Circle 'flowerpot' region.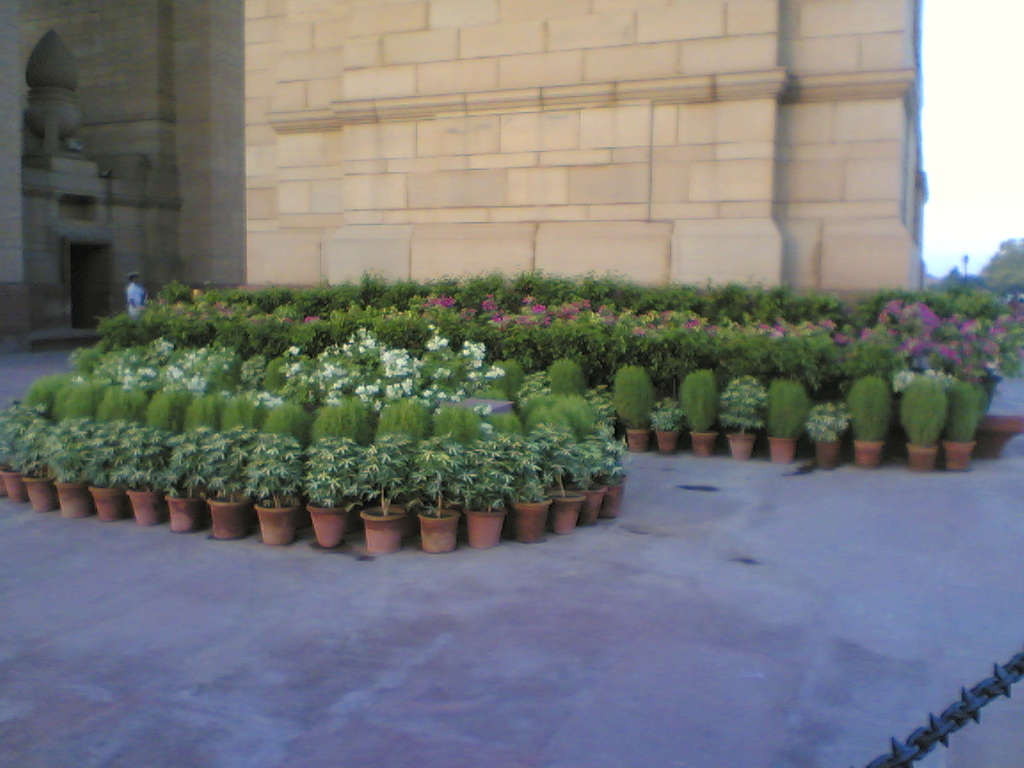
Region: {"left": 907, "top": 440, "right": 940, "bottom": 465}.
